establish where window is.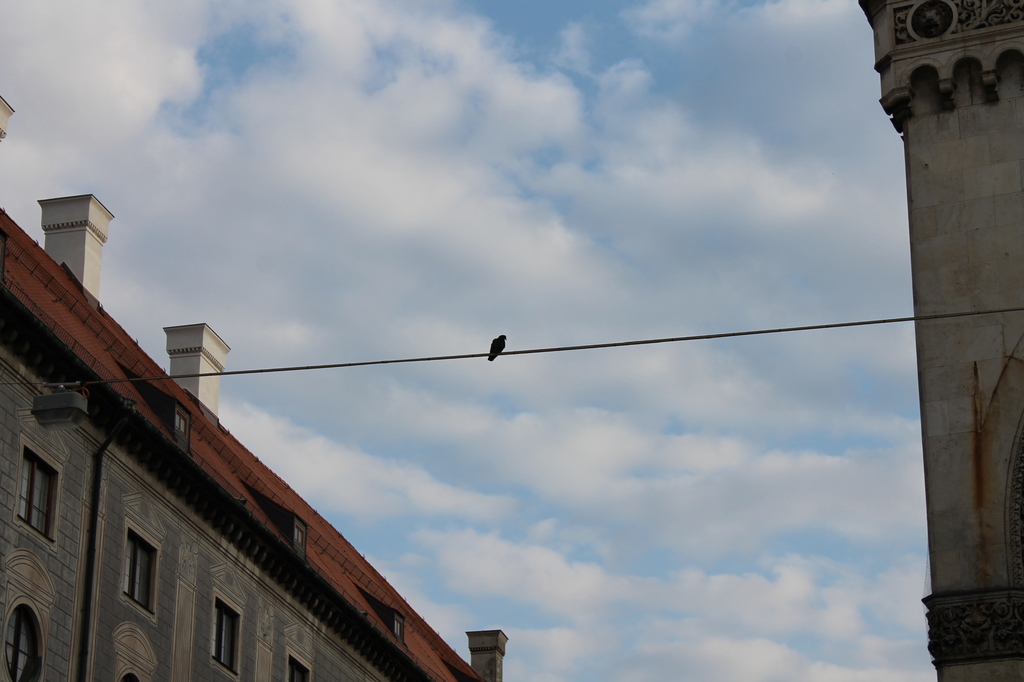
Established at (left=119, top=520, right=163, bottom=617).
